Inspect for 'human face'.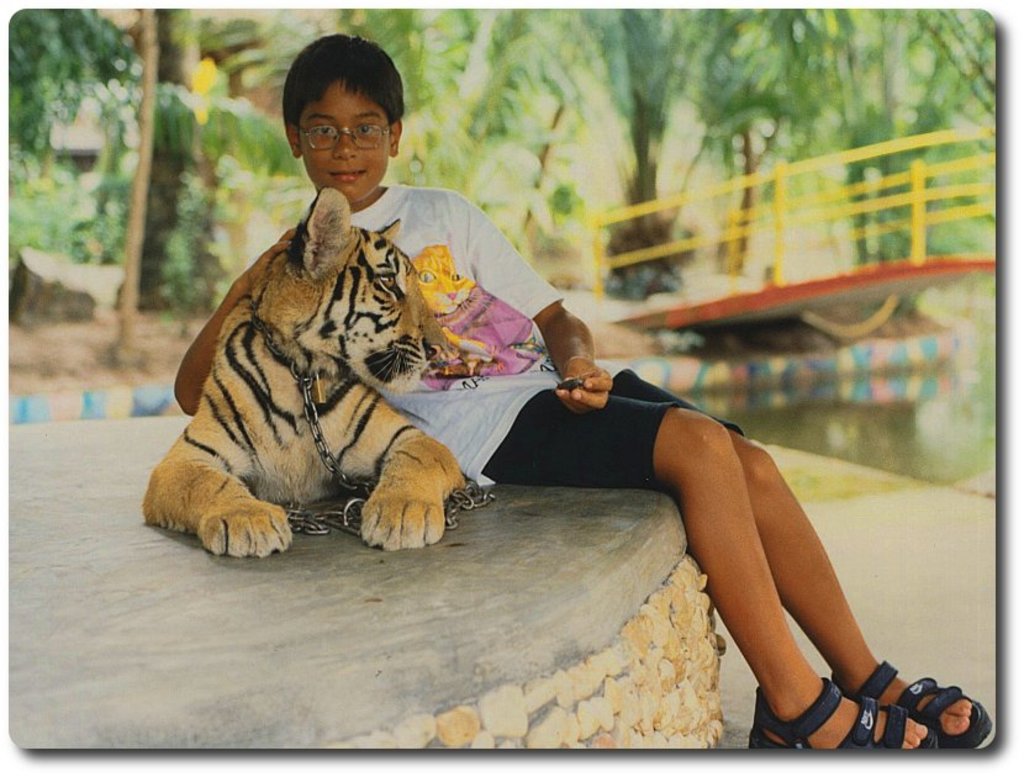
Inspection: box=[297, 80, 389, 202].
